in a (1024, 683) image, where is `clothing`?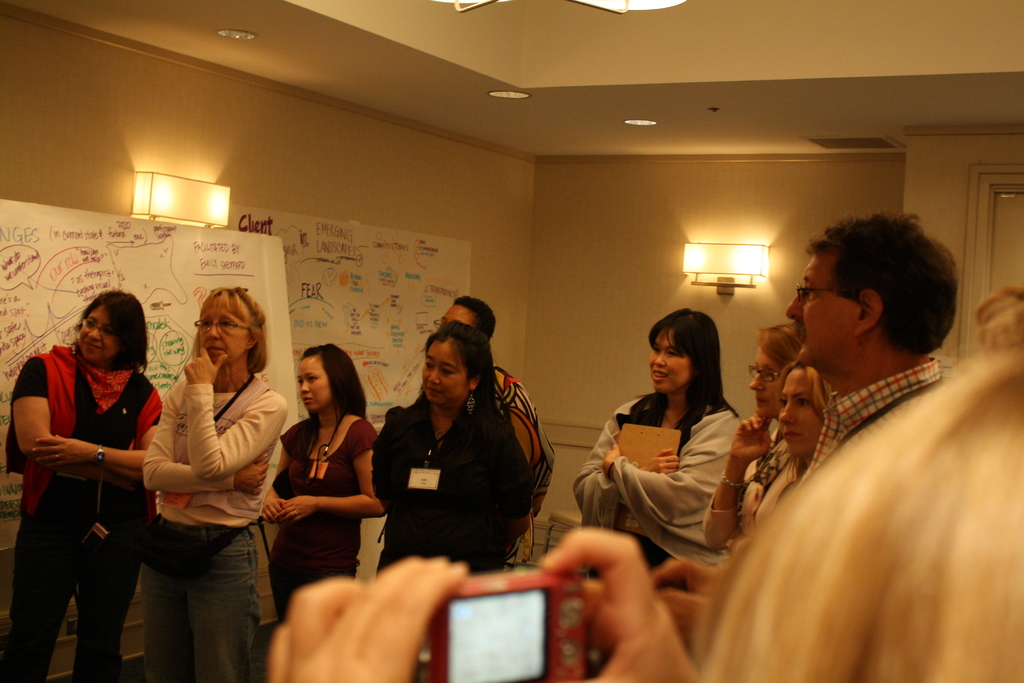
(142,379,289,675).
